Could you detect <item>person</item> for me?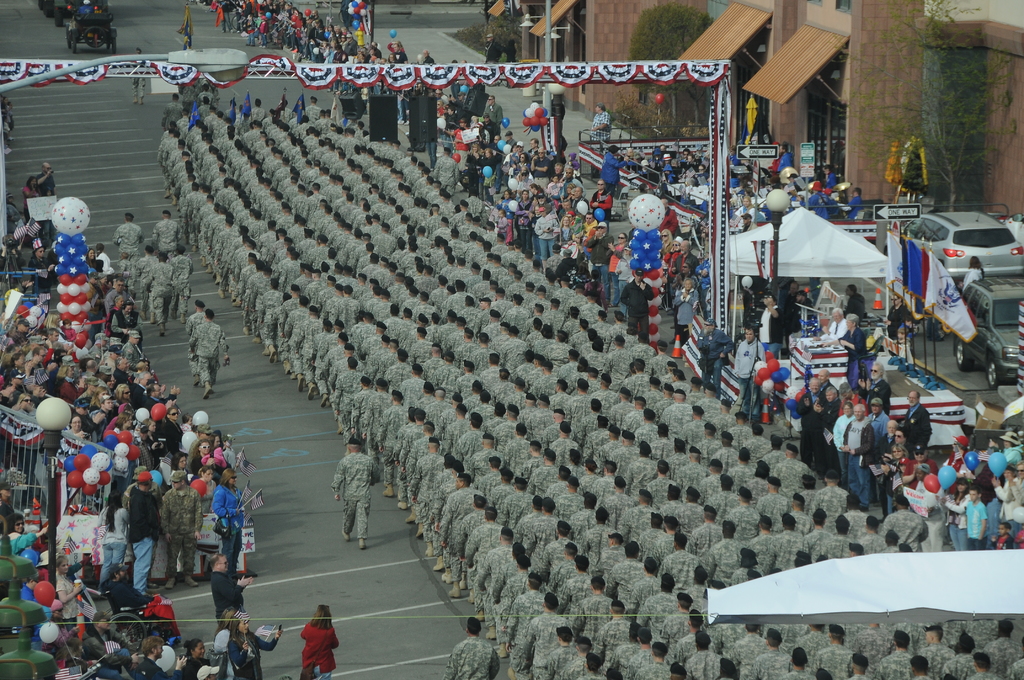
Detection result: 132, 469, 164, 594.
